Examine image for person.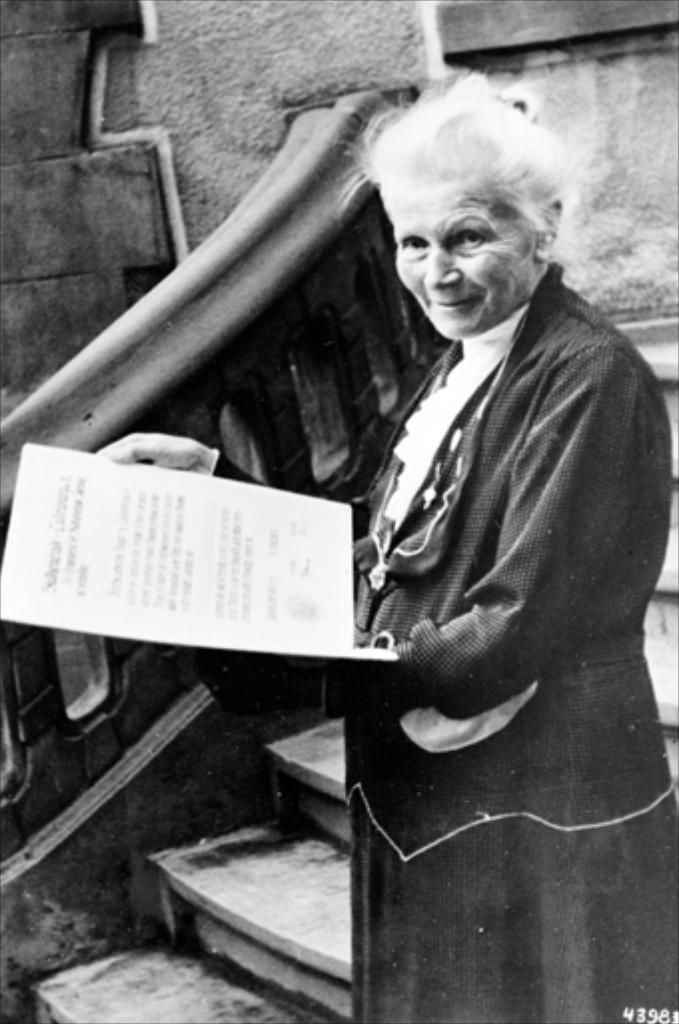
Examination result: {"left": 168, "top": 74, "right": 651, "bottom": 990}.
